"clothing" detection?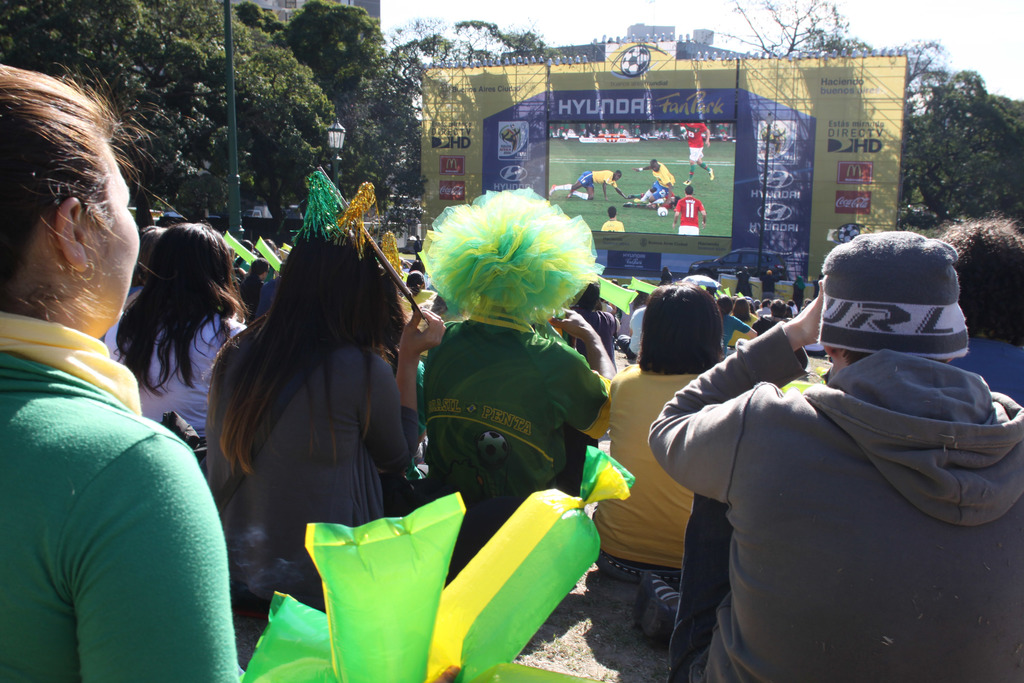
576:167:616:190
